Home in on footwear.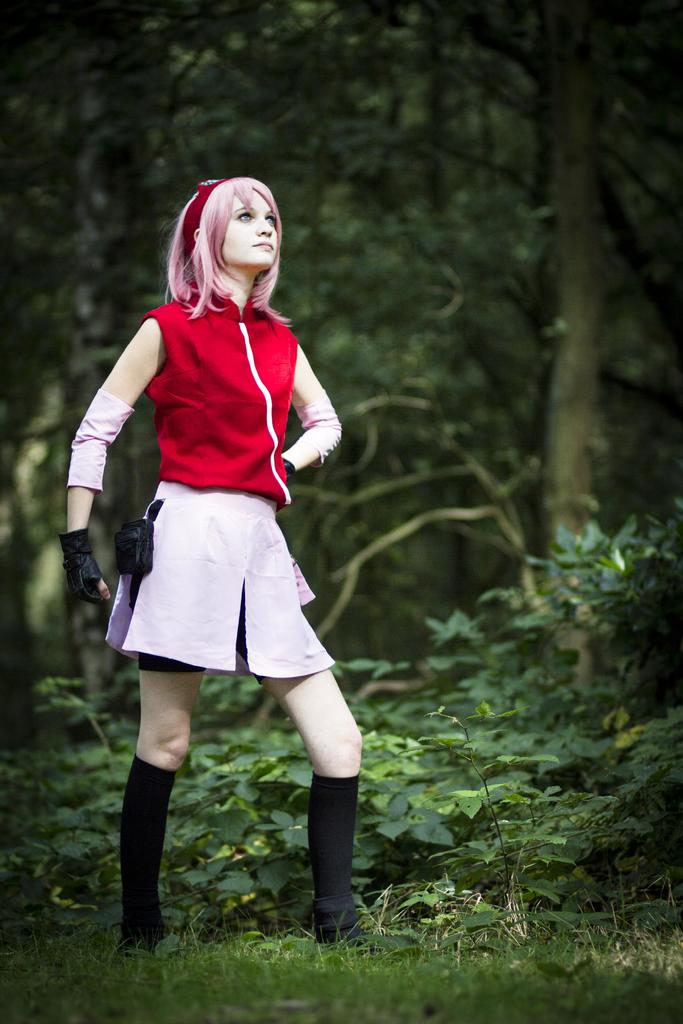
Homed in at [x1=286, y1=753, x2=365, y2=956].
